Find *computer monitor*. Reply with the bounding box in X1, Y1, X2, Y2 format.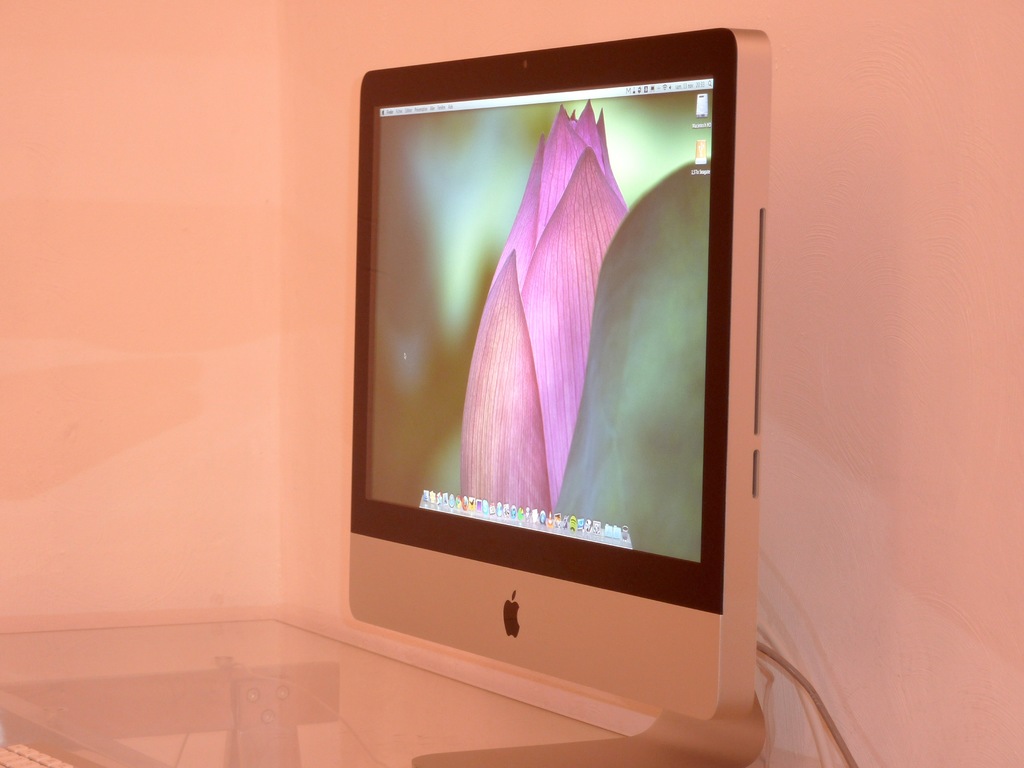
353, 28, 756, 767.
